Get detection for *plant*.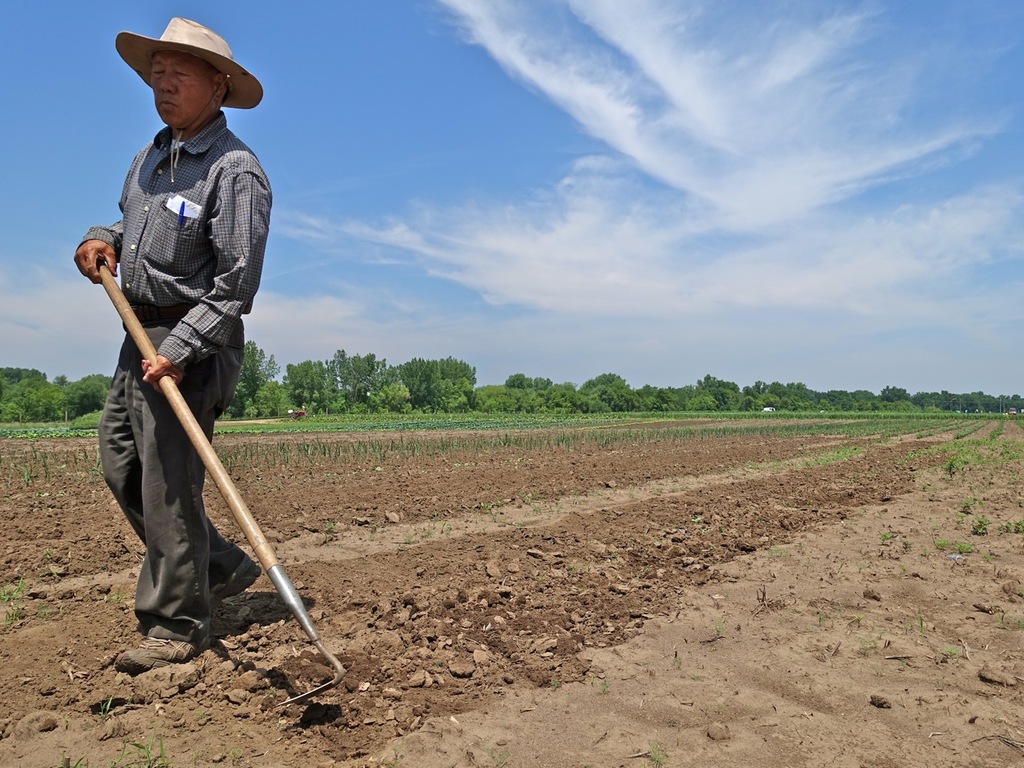
Detection: l=533, t=569, r=548, b=583.
